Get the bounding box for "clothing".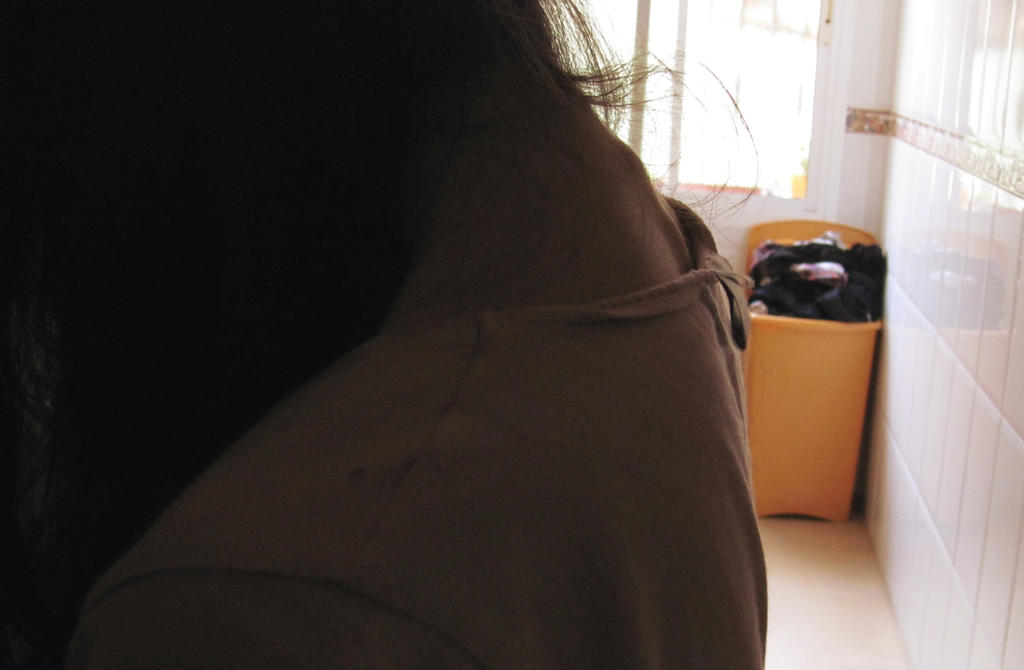
l=56, t=37, r=768, b=669.
